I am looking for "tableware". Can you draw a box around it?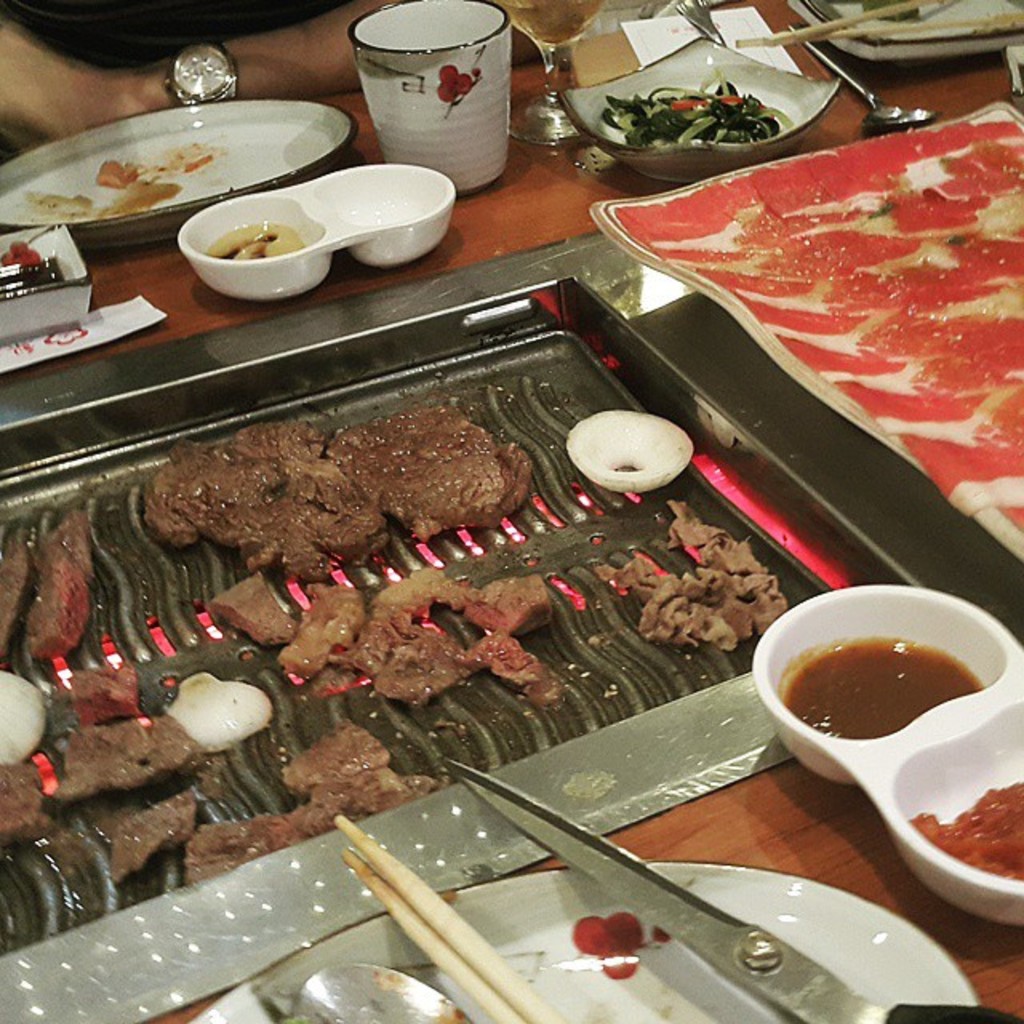
Sure, the bounding box is [341,0,515,205].
